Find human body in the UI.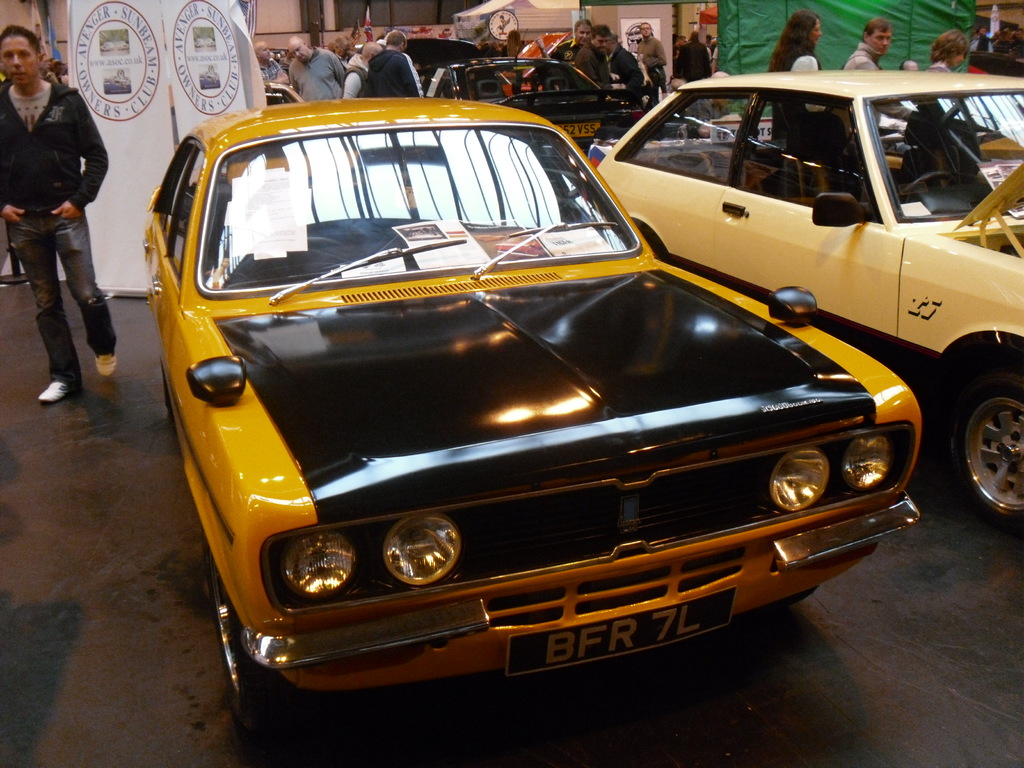
UI element at BBox(897, 61, 919, 68).
